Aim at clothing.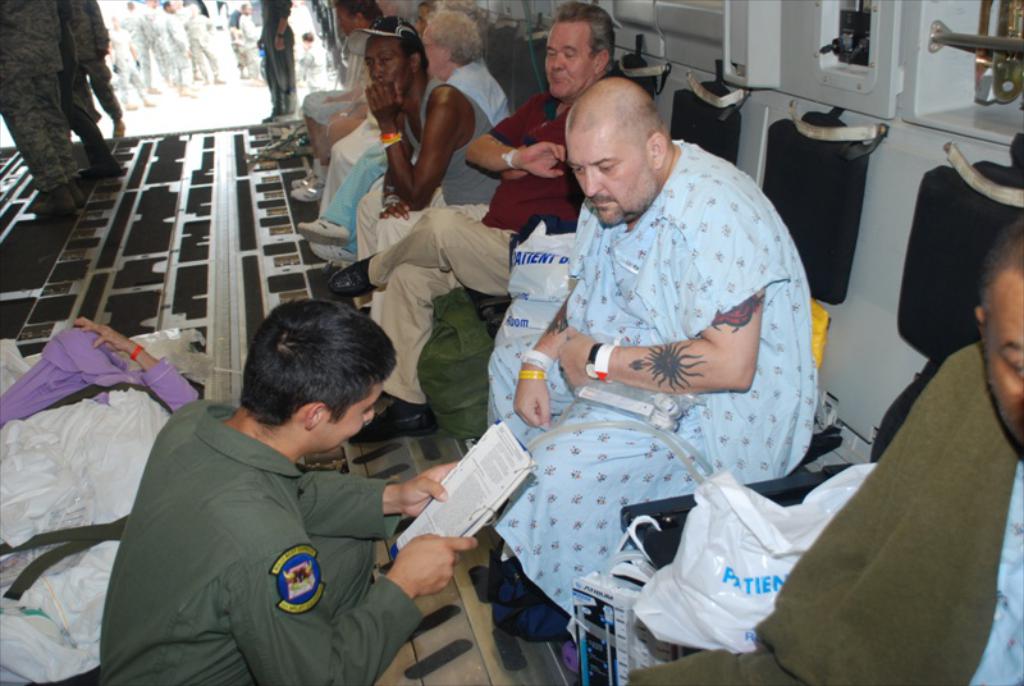
Aimed at region(620, 335, 1023, 685).
